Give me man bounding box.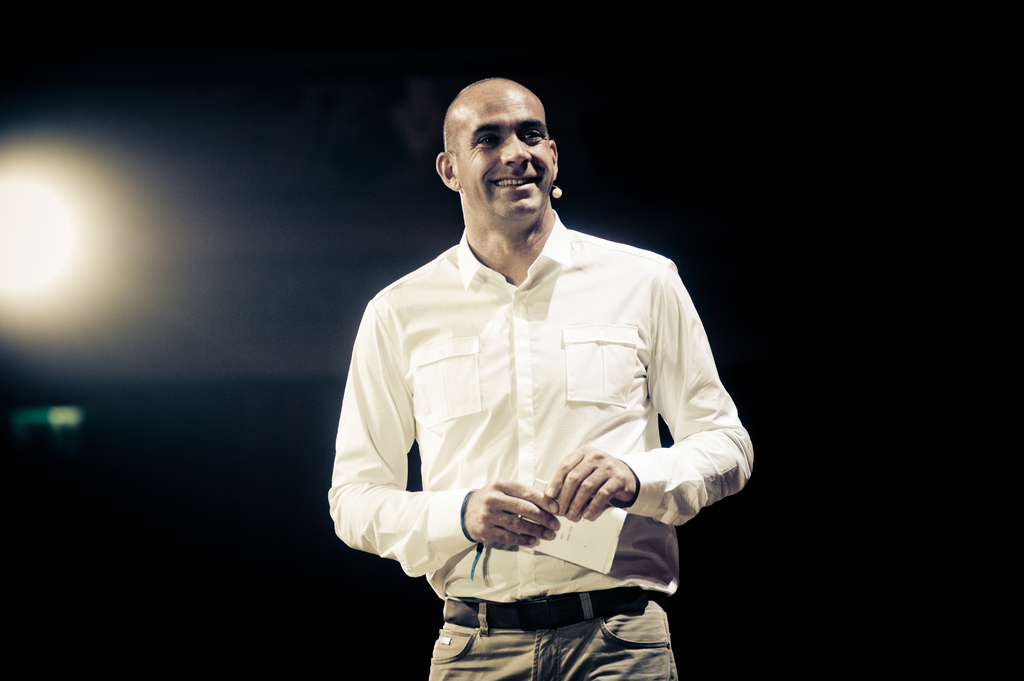
box=[316, 72, 780, 678].
